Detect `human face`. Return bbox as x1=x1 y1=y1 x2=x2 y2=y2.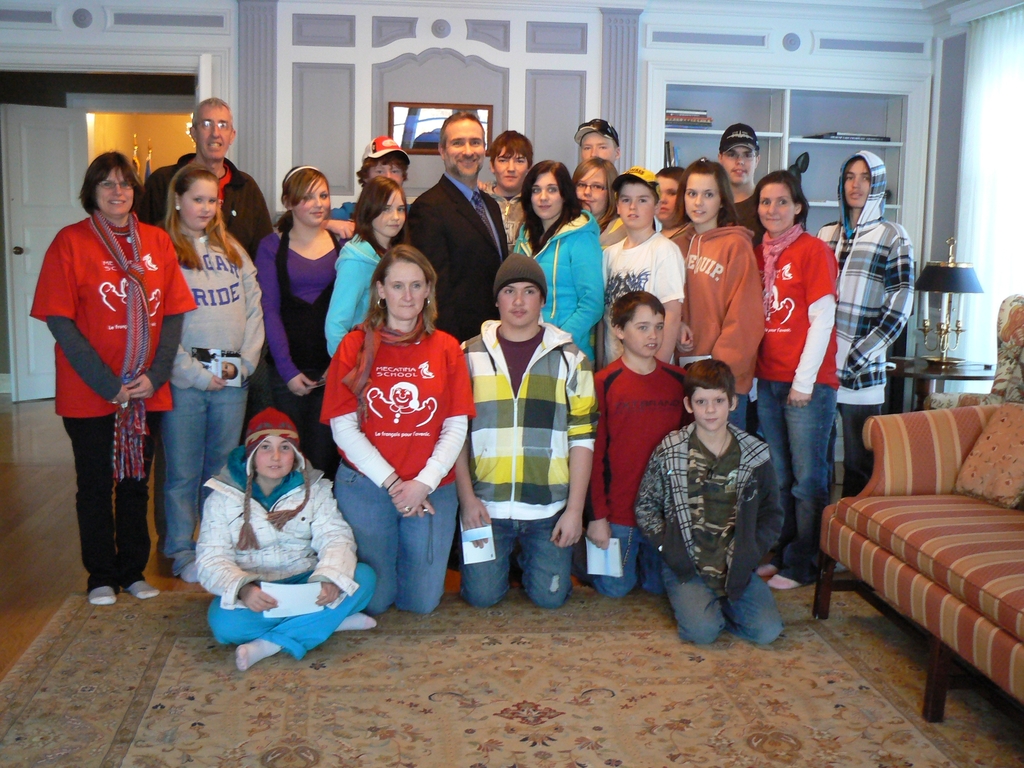
x1=195 y1=100 x2=228 y2=160.
